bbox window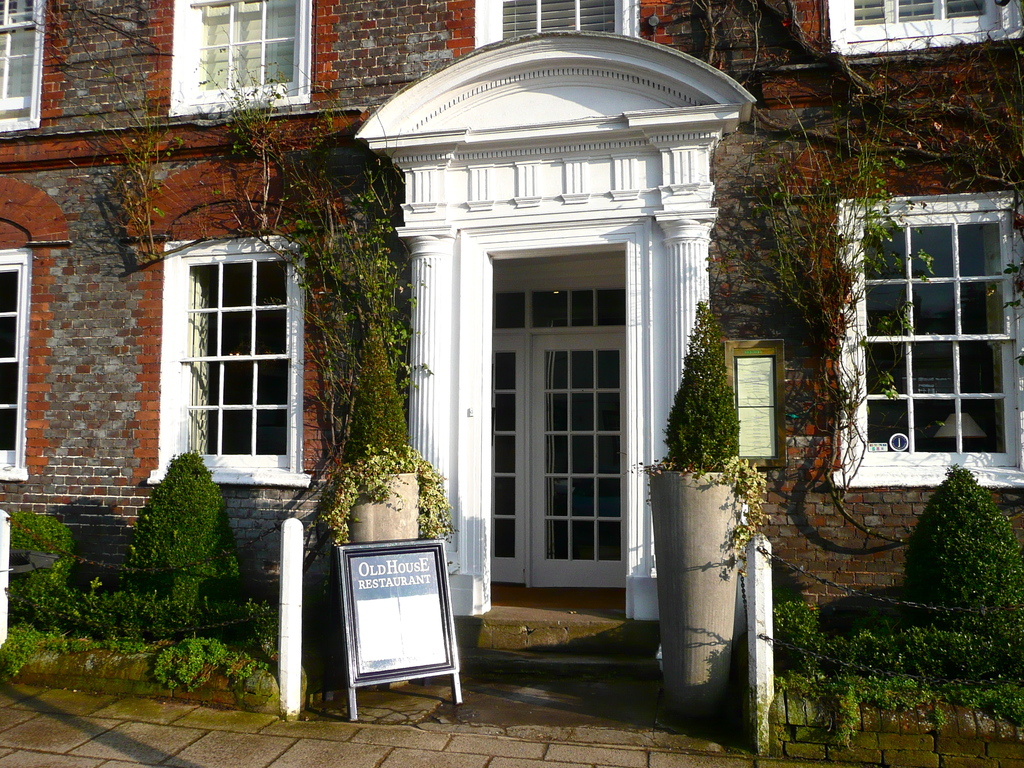
836:197:1023:494
